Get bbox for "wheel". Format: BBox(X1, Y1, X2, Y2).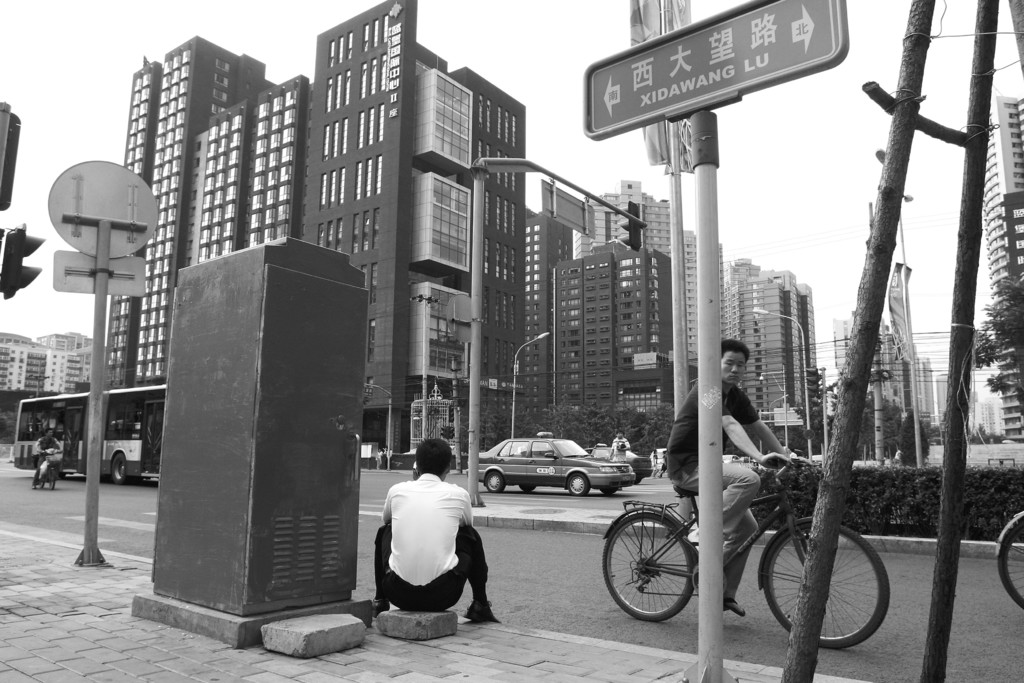
BBox(519, 484, 540, 491).
